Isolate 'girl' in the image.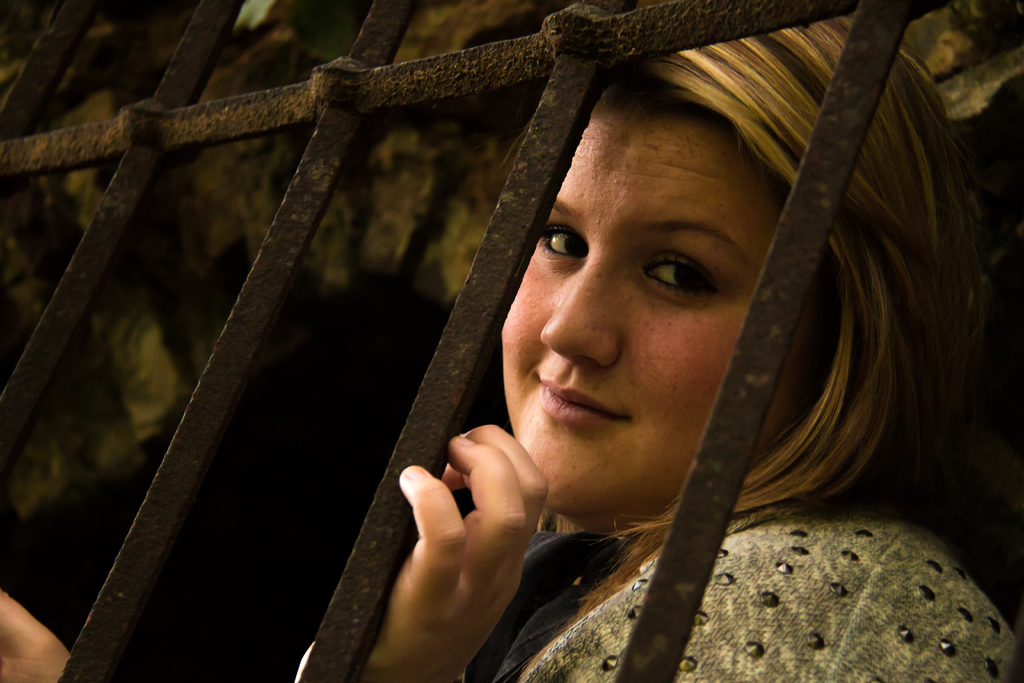
Isolated region: (x1=4, y1=10, x2=1023, y2=682).
